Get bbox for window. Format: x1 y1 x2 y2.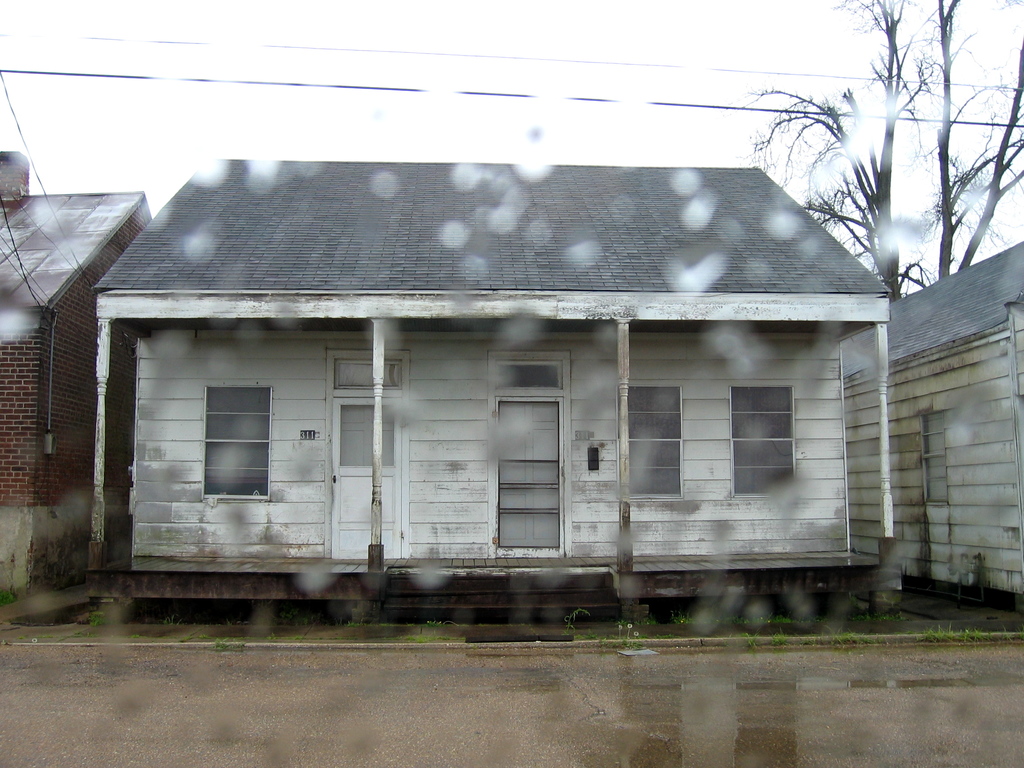
623 380 677 497.
